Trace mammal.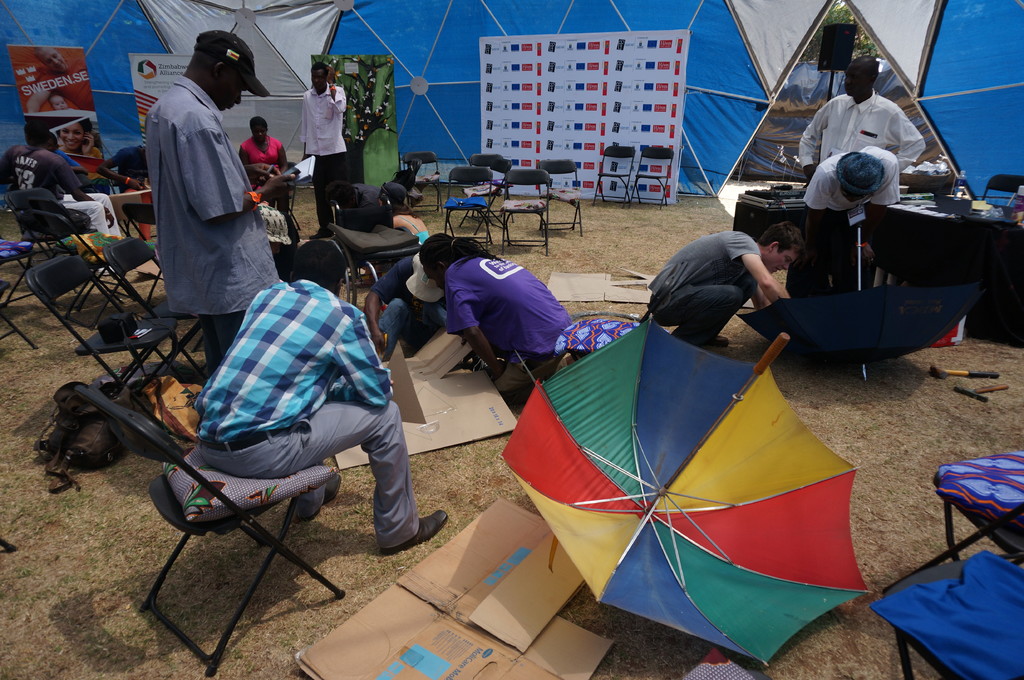
Traced to detection(47, 93, 67, 110).
